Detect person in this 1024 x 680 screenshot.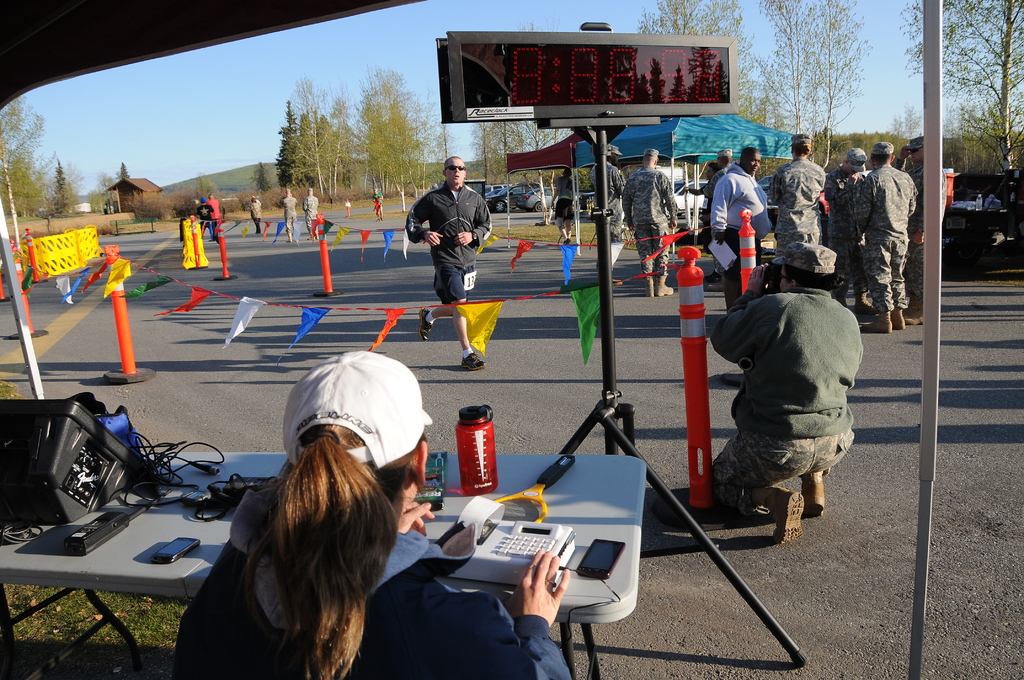
Detection: <bbox>416, 135, 488, 354</bbox>.
